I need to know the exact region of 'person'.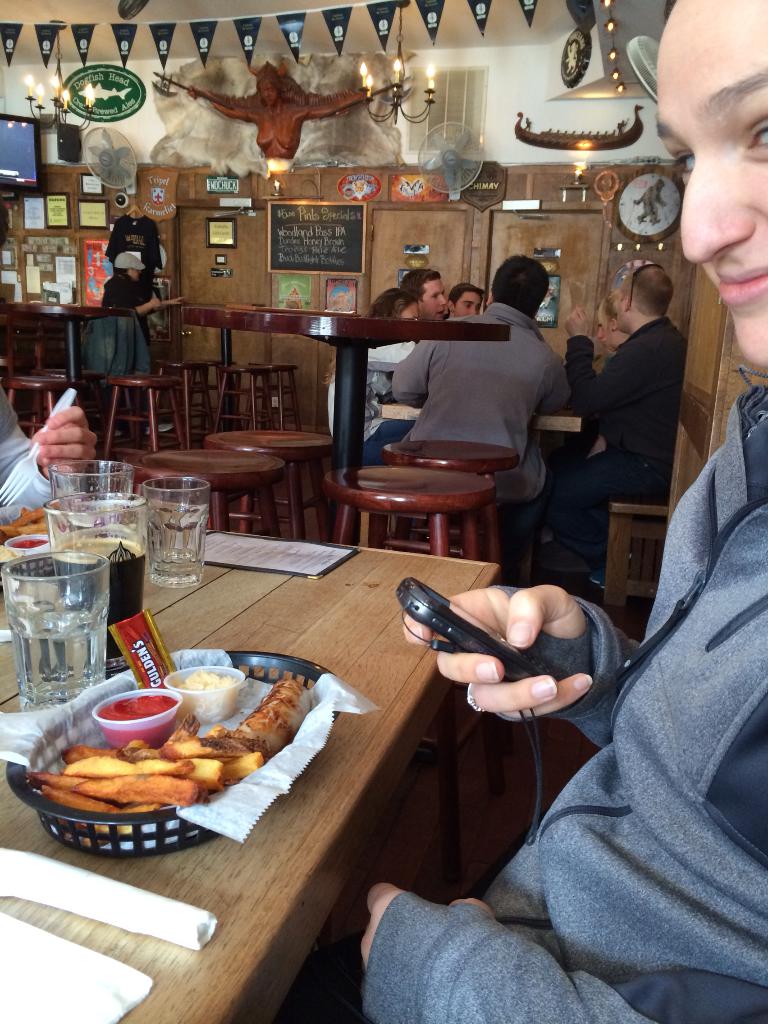
Region: 359/0/767/1023.
